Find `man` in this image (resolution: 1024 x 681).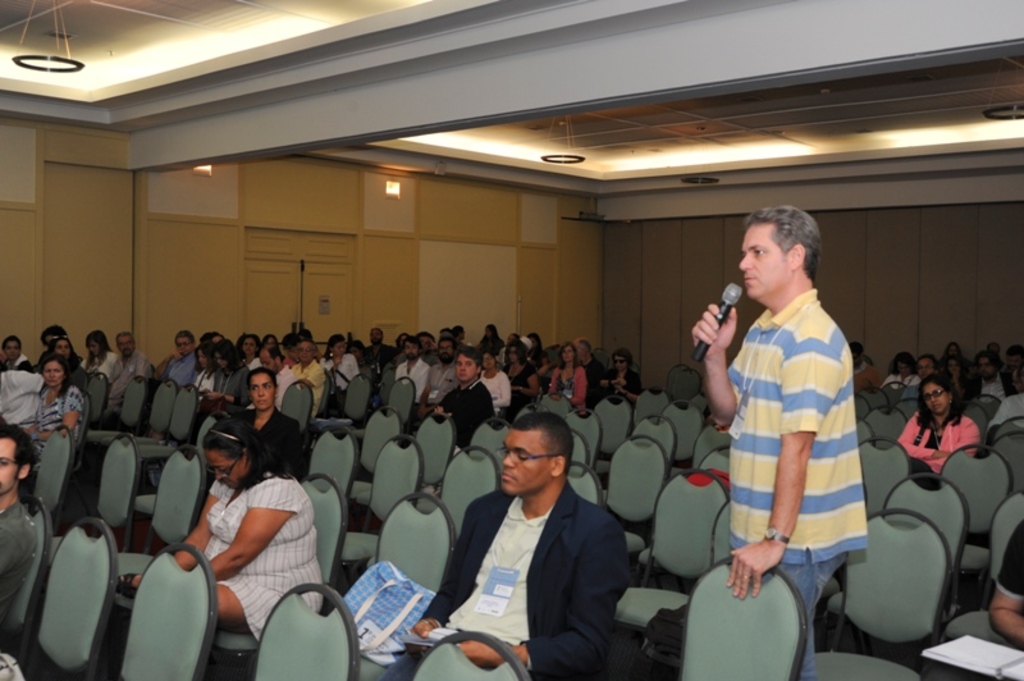
region(969, 351, 1019, 402).
